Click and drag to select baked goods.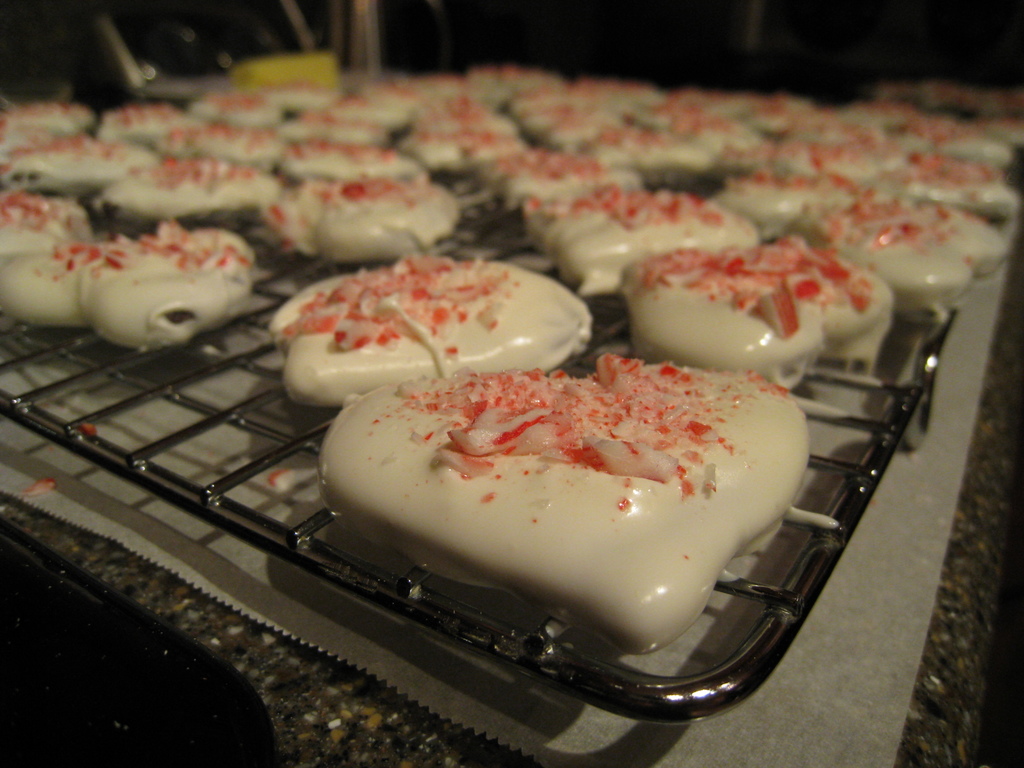
Selection: (left=340, top=383, right=792, bottom=662).
